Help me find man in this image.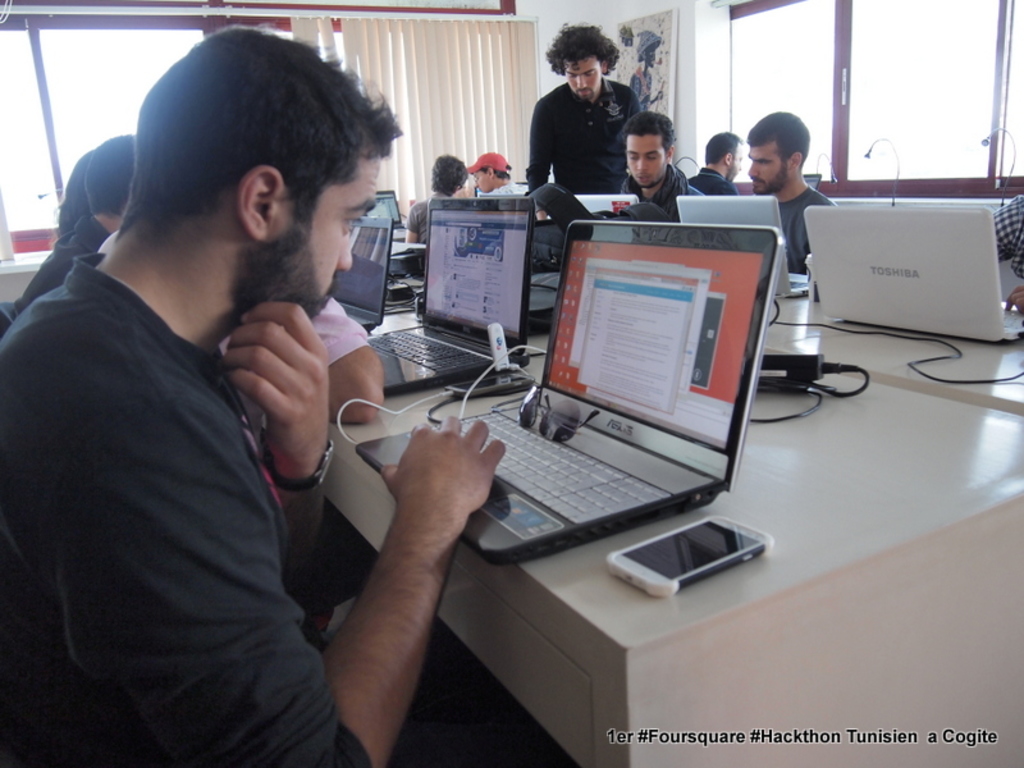
Found it: x1=680 y1=124 x2=740 y2=195.
